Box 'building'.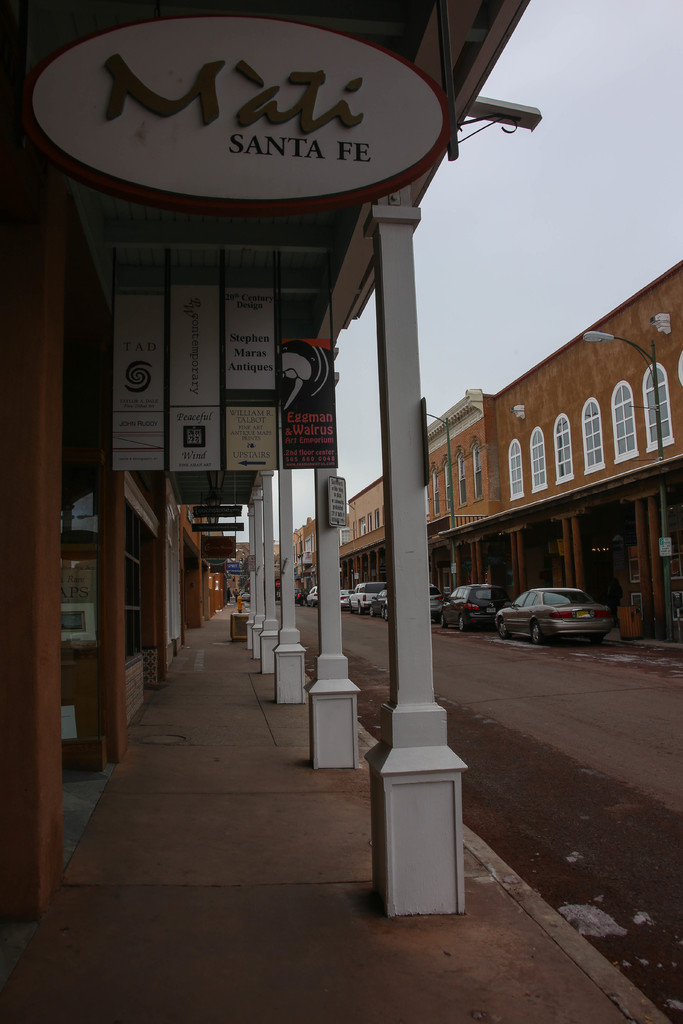
[266,257,682,648].
